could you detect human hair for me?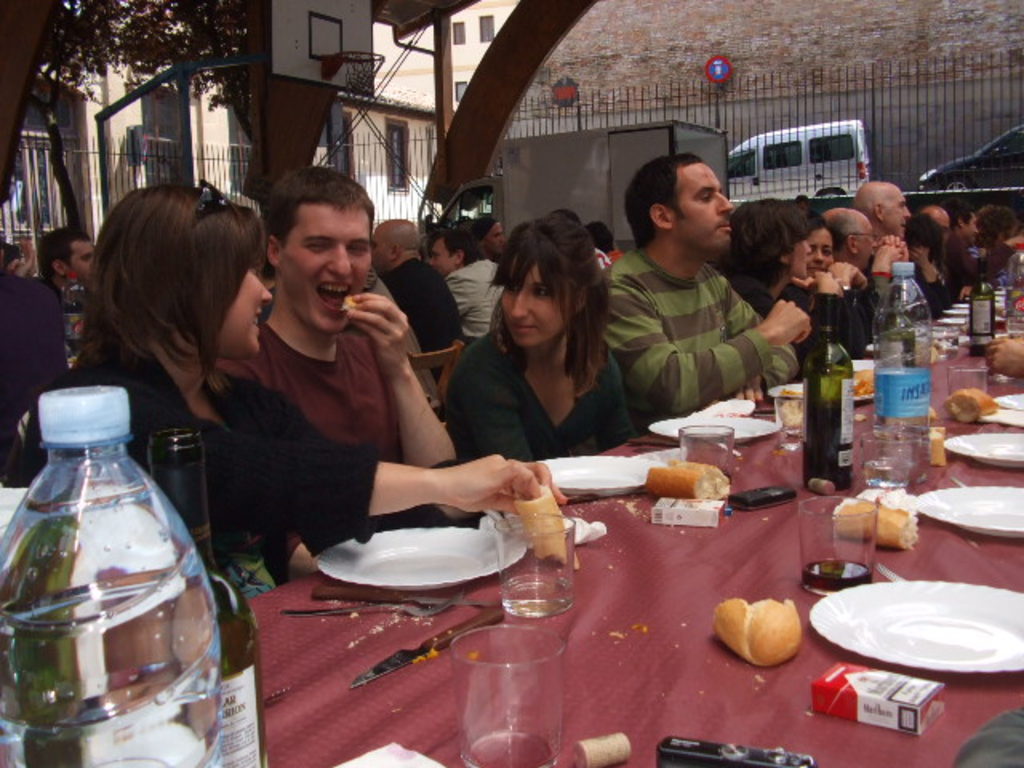
Detection result: pyautogui.locateOnScreen(486, 208, 610, 403).
